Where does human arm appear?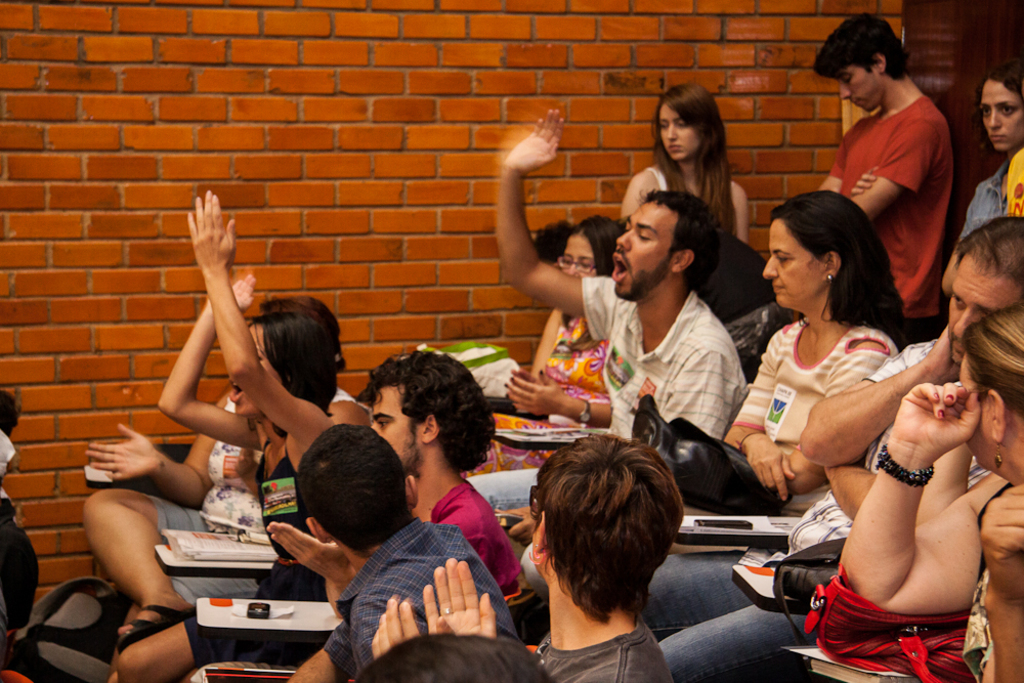
Appears at (x1=280, y1=580, x2=355, y2=682).
